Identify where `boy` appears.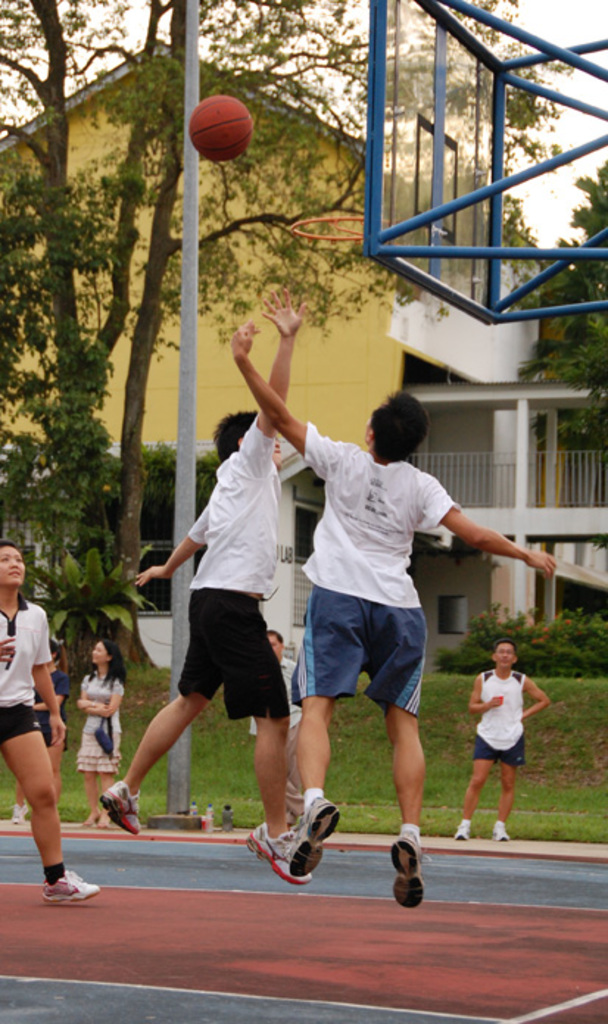
Appears at 453, 636, 554, 843.
